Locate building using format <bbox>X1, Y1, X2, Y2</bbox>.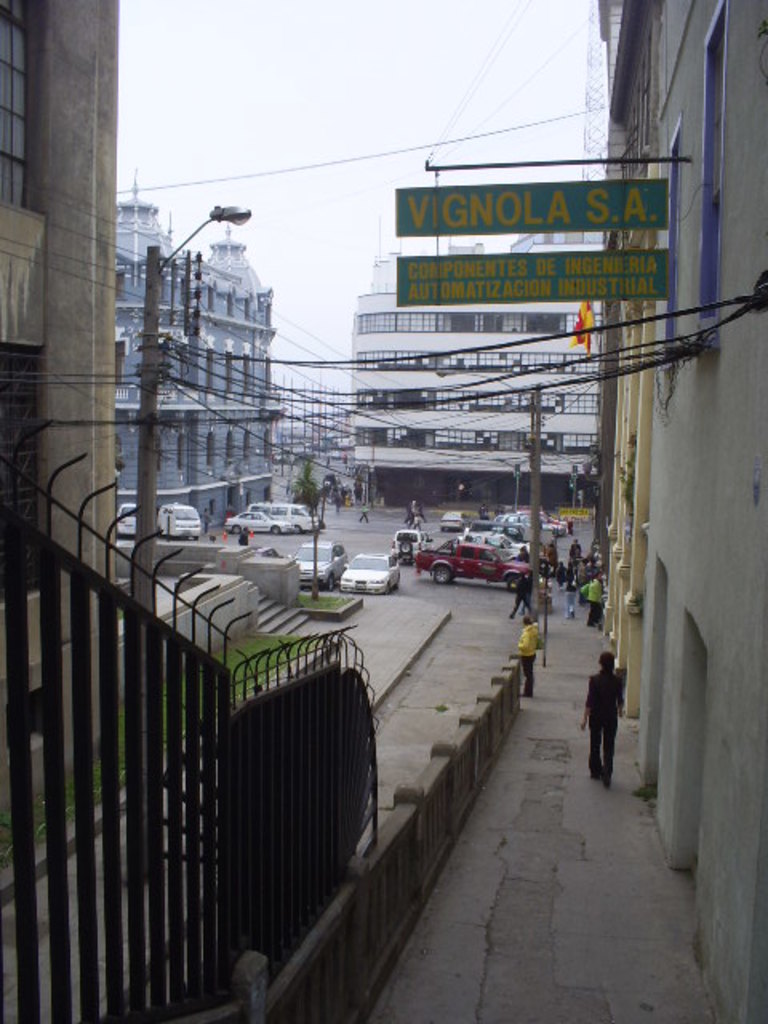
<bbox>0, 0, 123, 818</bbox>.
